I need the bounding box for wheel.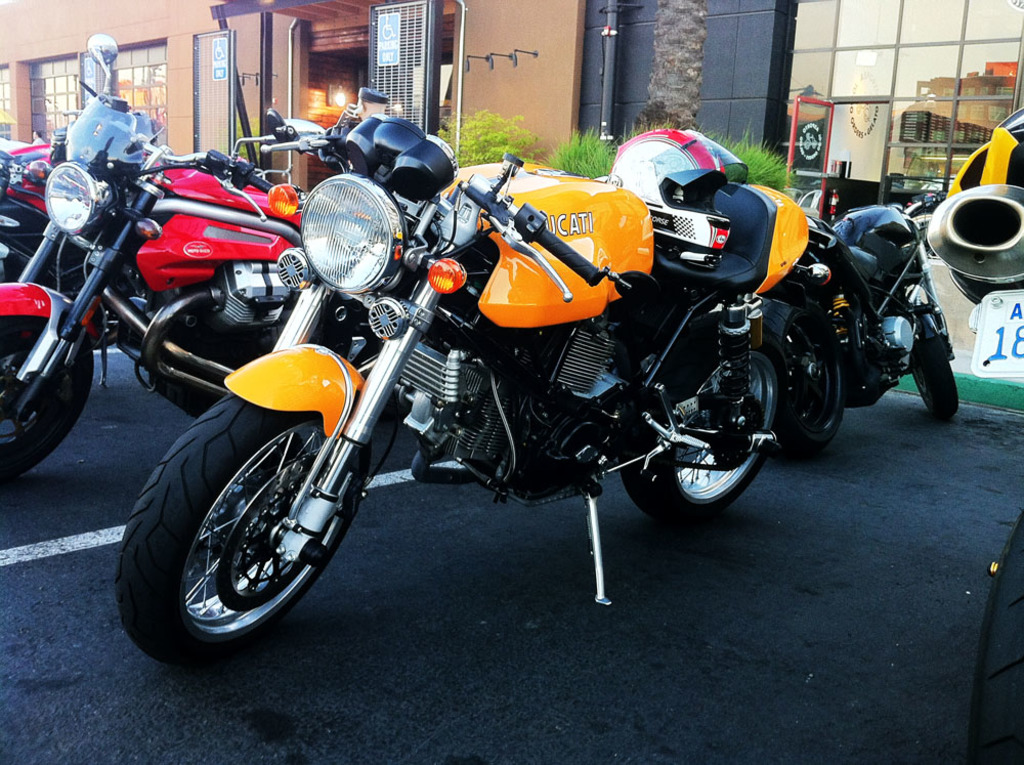
Here it is: 908 330 966 423.
